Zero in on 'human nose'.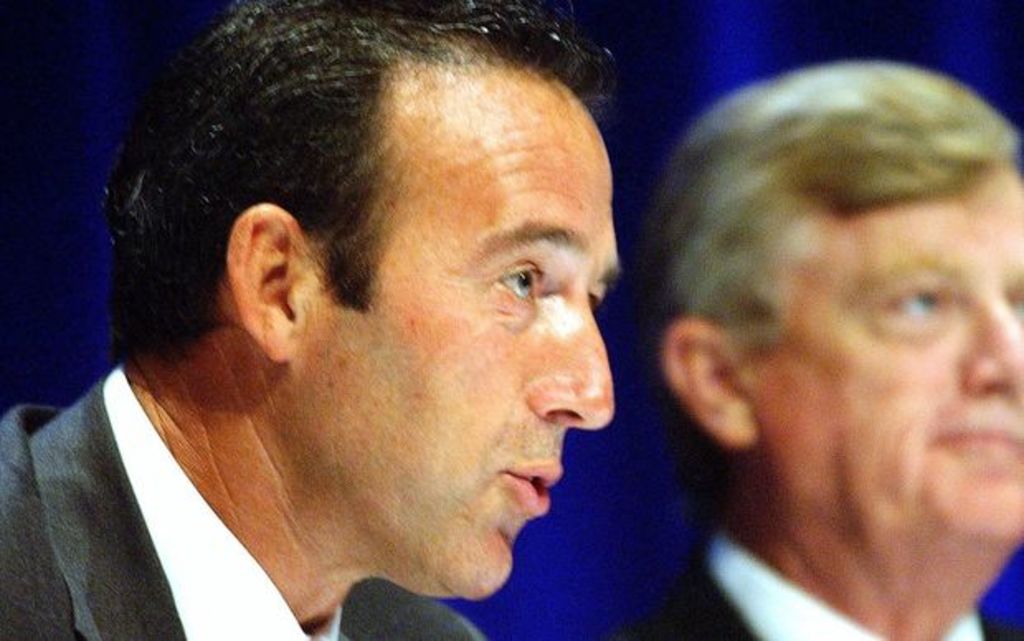
Zeroed in: crop(525, 301, 614, 431).
